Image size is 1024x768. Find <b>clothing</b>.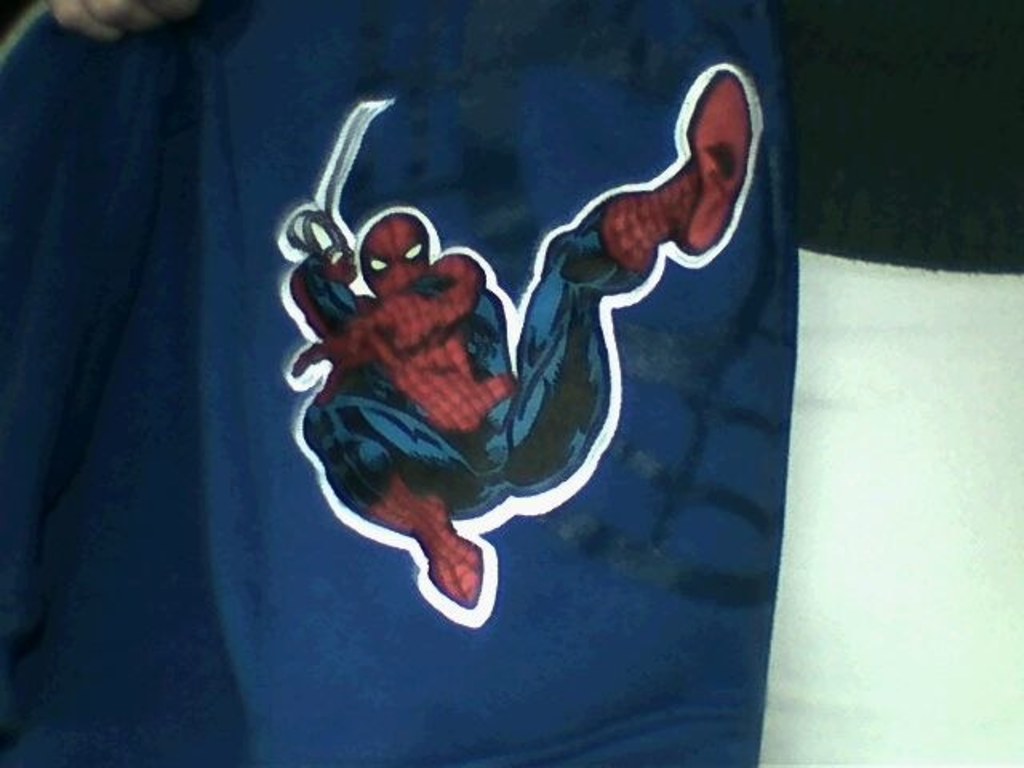
(left=0, top=3, right=757, bottom=765).
